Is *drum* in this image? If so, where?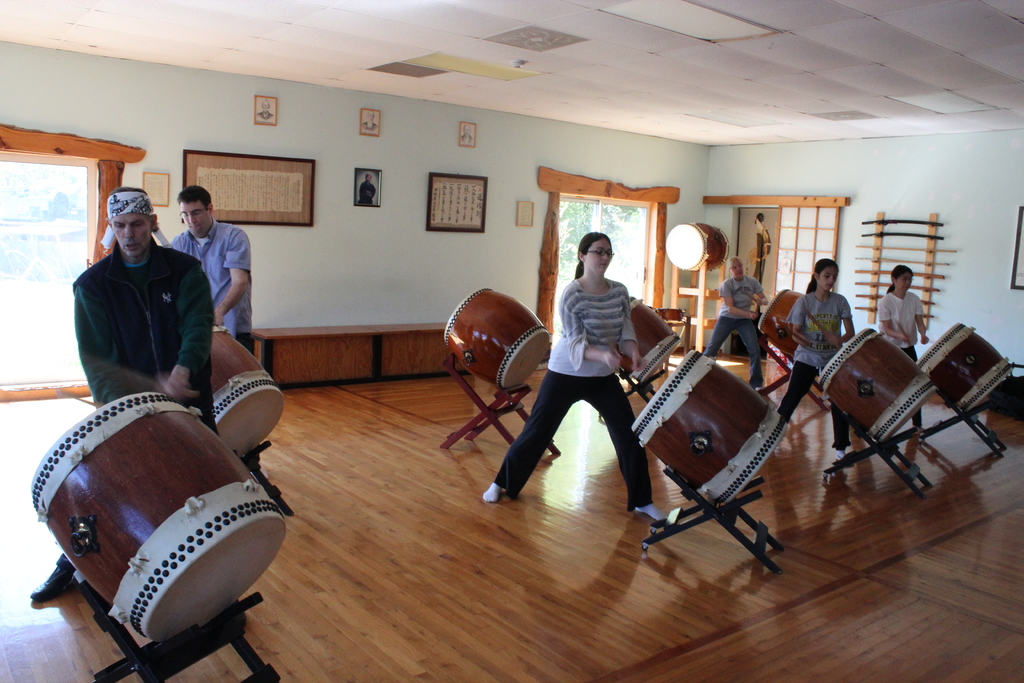
Yes, at {"left": 28, "top": 394, "right": 286, "bottom": 644}.
